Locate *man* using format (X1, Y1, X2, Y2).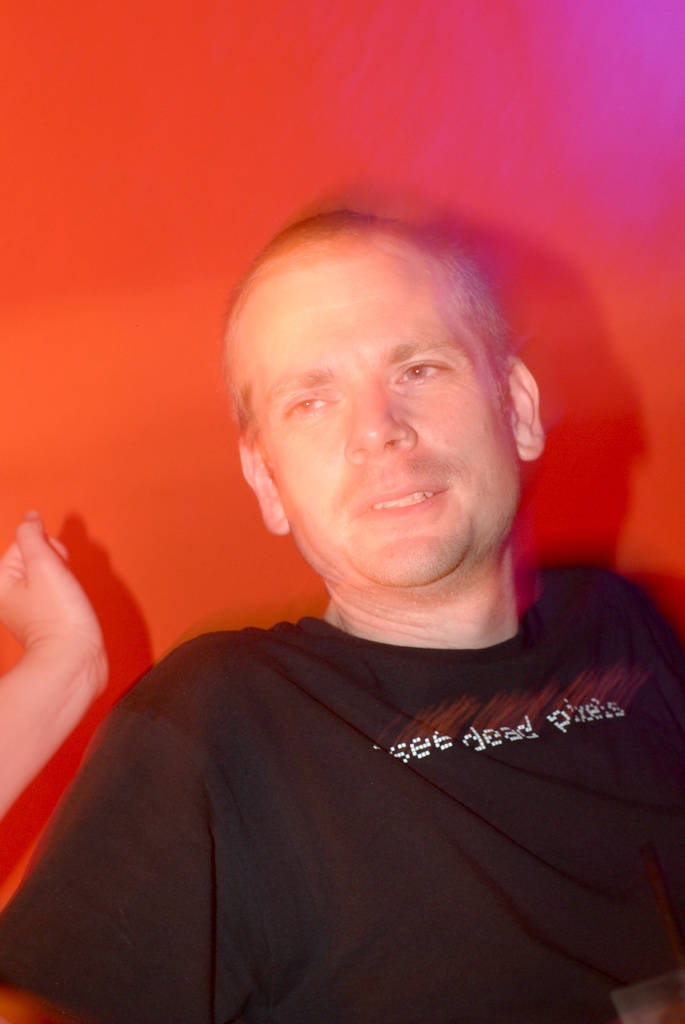
(0, 213, 682, 1023).
